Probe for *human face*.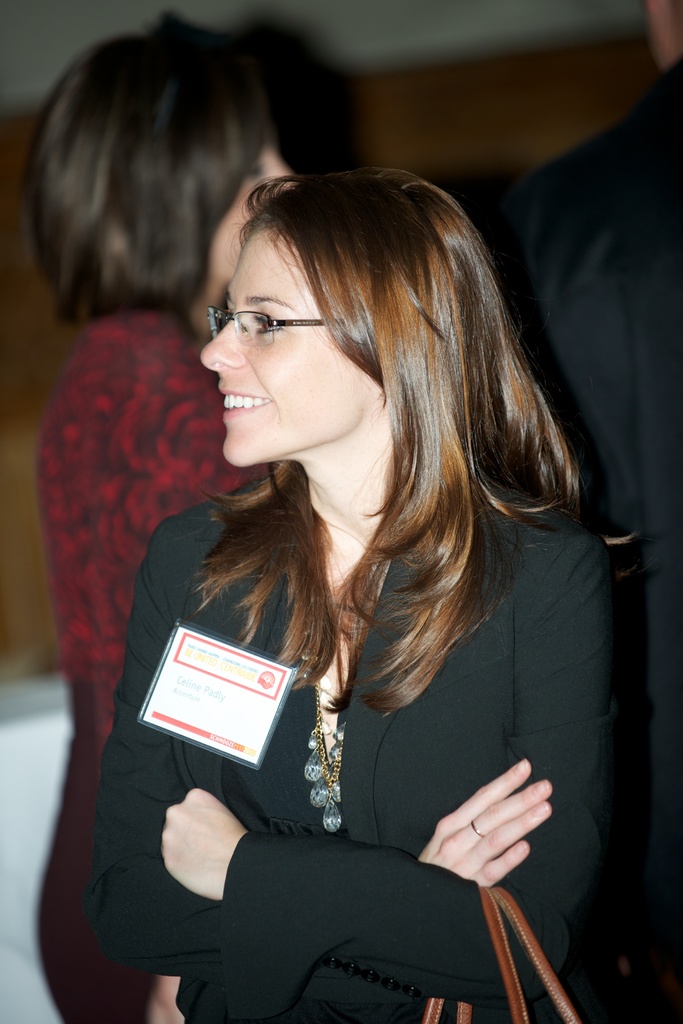
Probe result: bbox(202, 223, 364, 465).
